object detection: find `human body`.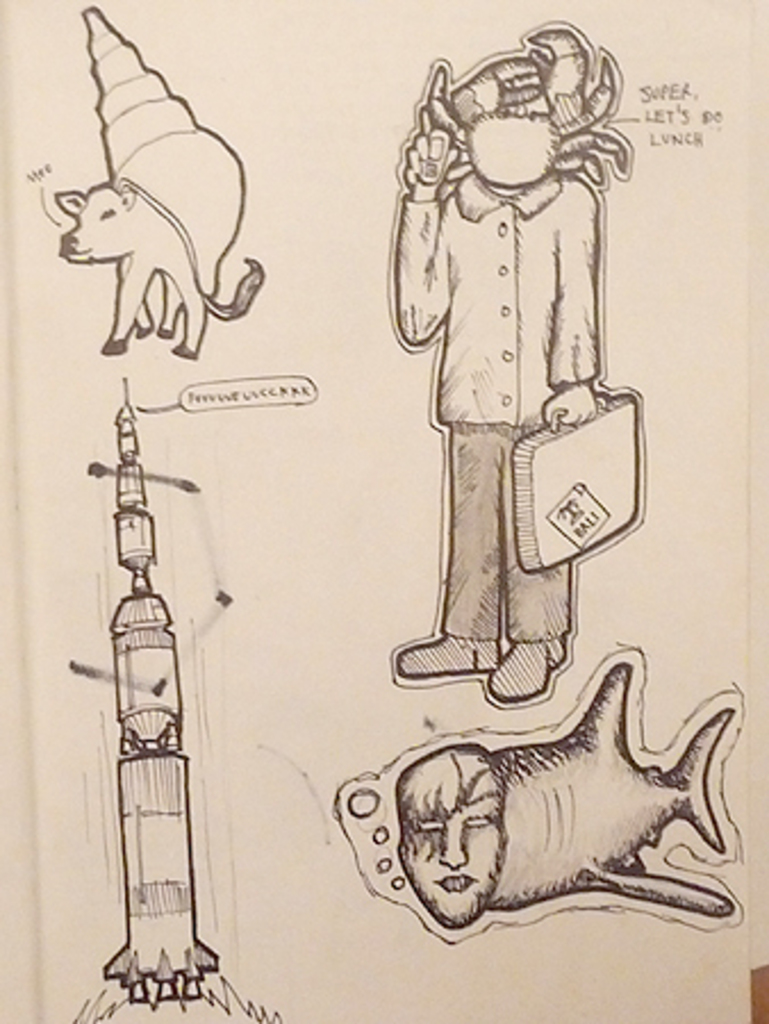
[387, 25, 605, 717].
